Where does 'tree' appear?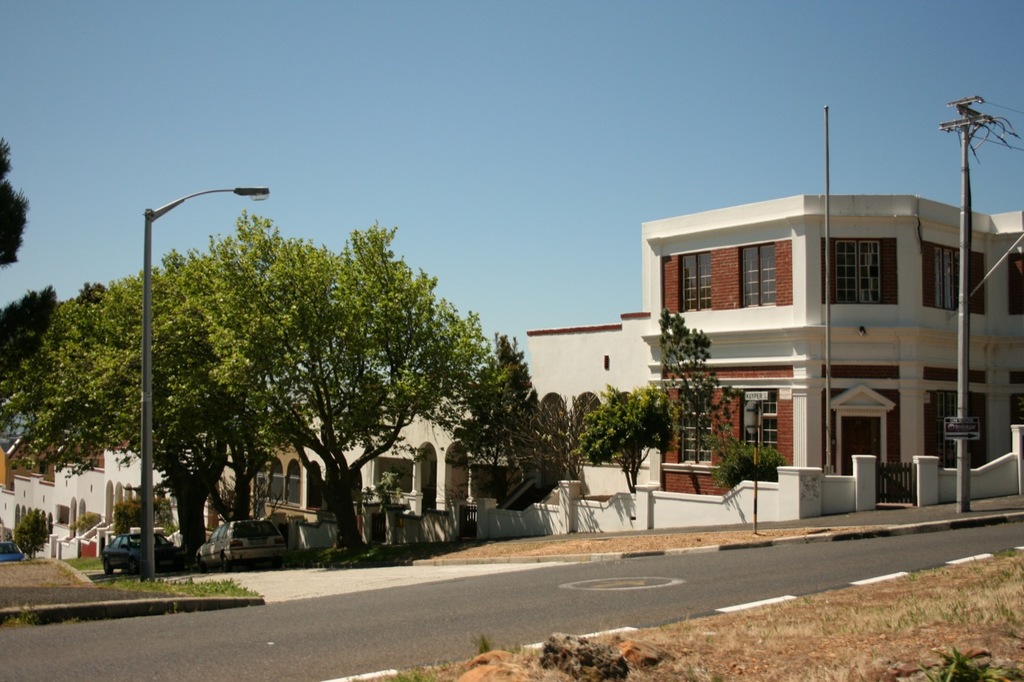
Appears at crop(0, 193, 678, 509).
